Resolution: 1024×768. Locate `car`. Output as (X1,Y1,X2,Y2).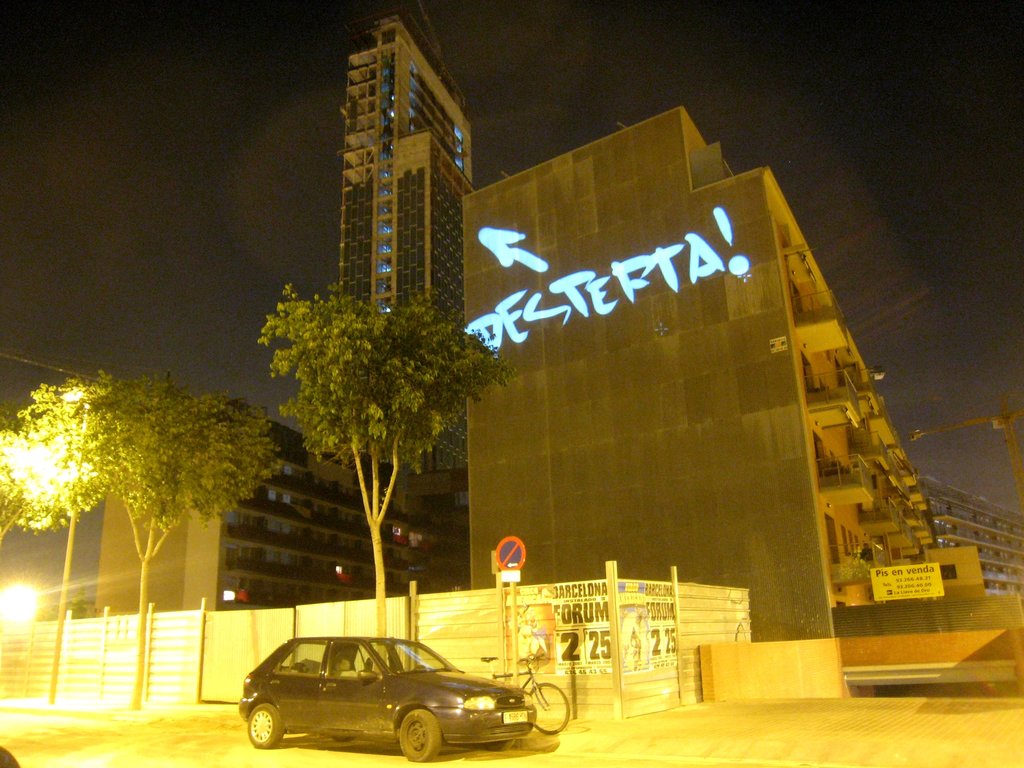
(238,633,533,764).
